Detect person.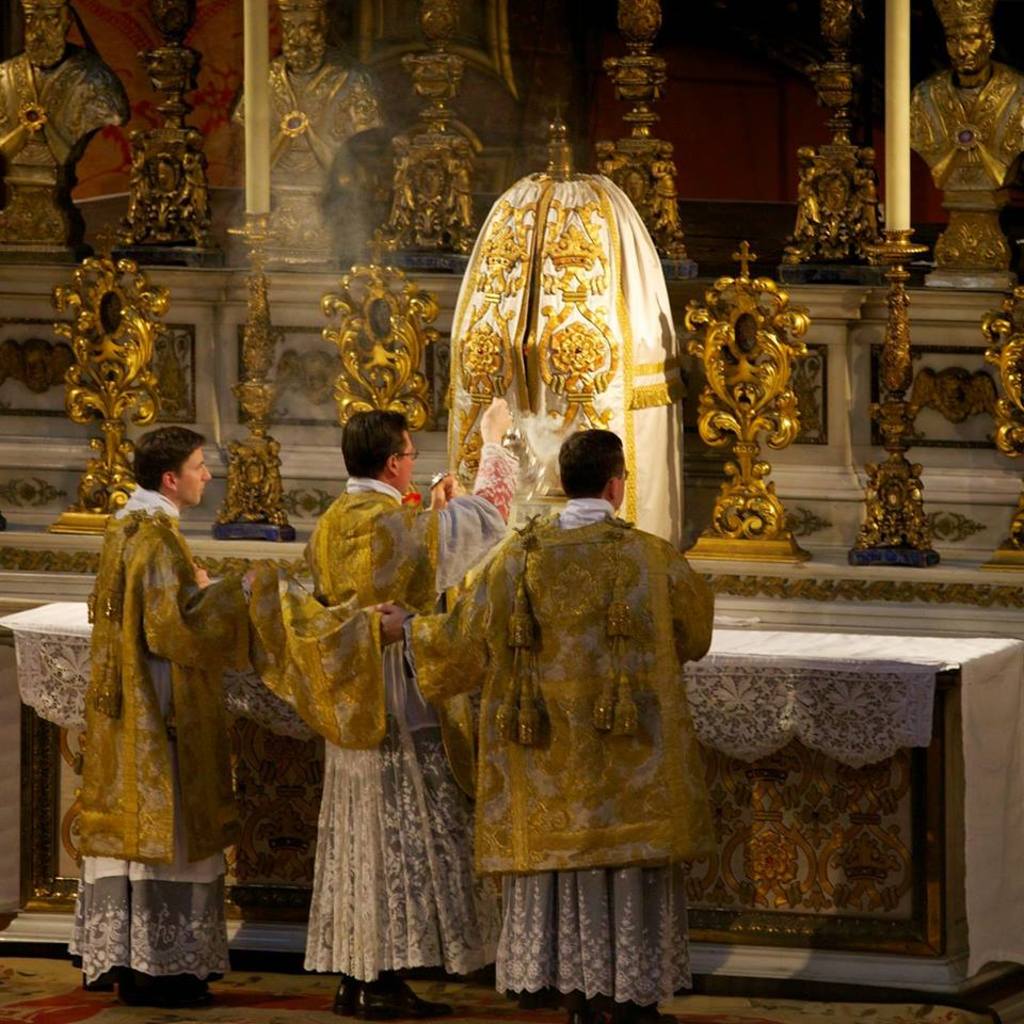
Detected at <bbox>380, 131, 421, 230</bbox>.
